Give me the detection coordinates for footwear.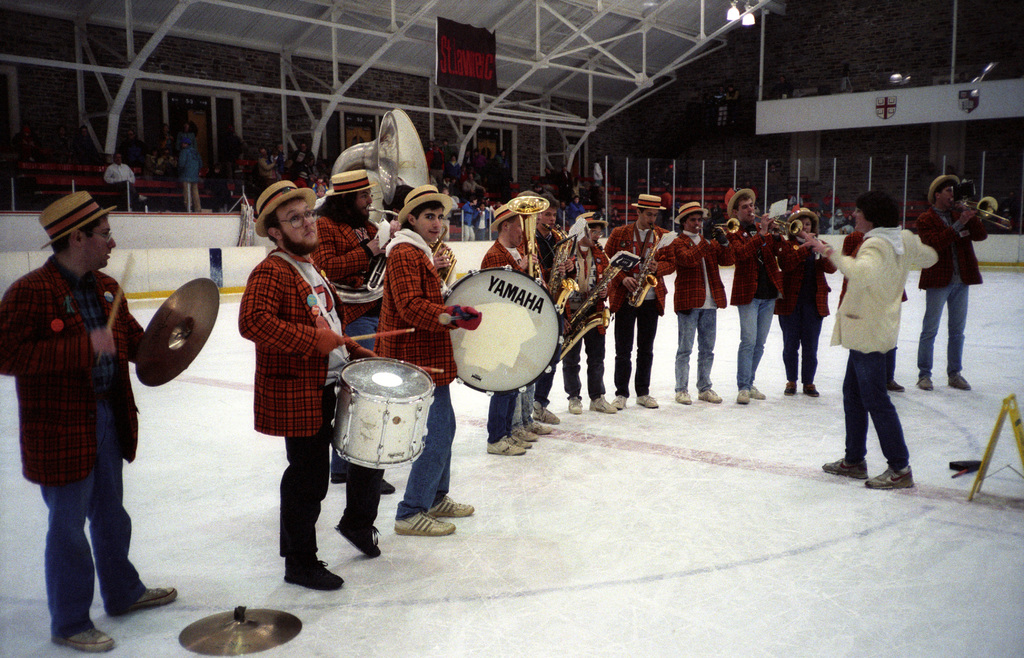
(378,475,397,493).
